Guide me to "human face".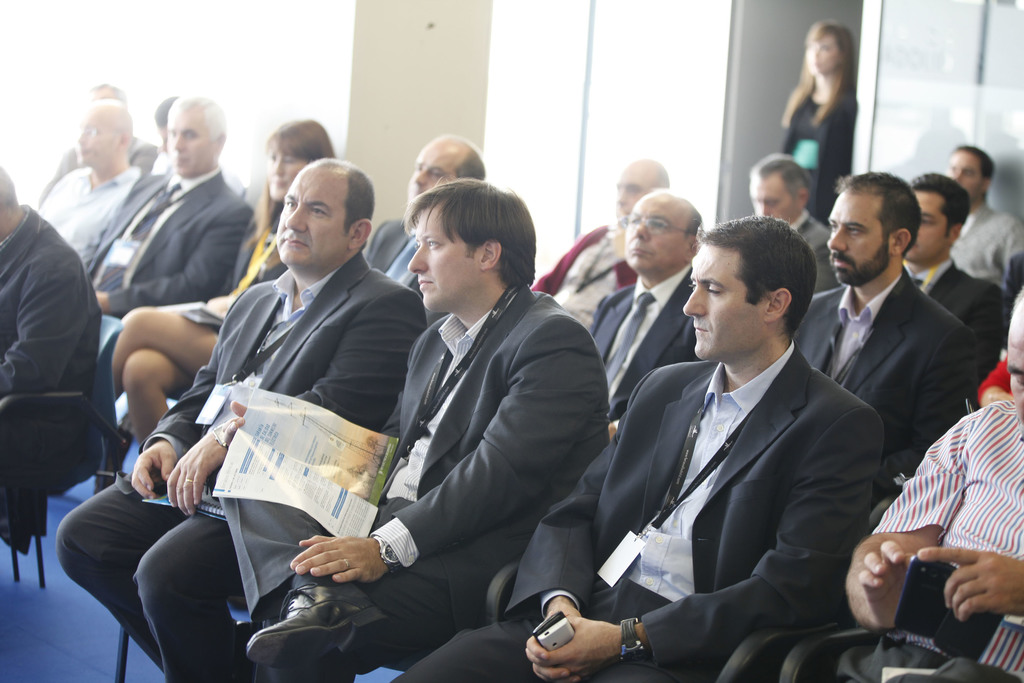
Guidance: pyautogui.locateOnScreen(77, 107, 111, 169).
